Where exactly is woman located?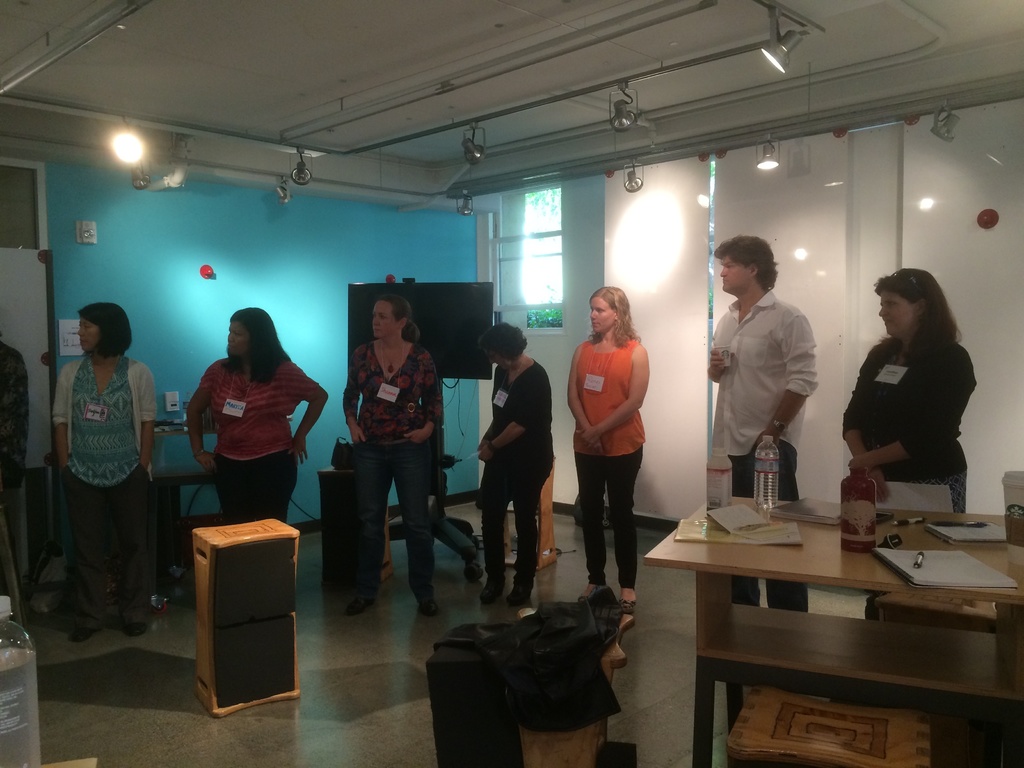
Its bounding box is region(472, 322, 557, 607).
